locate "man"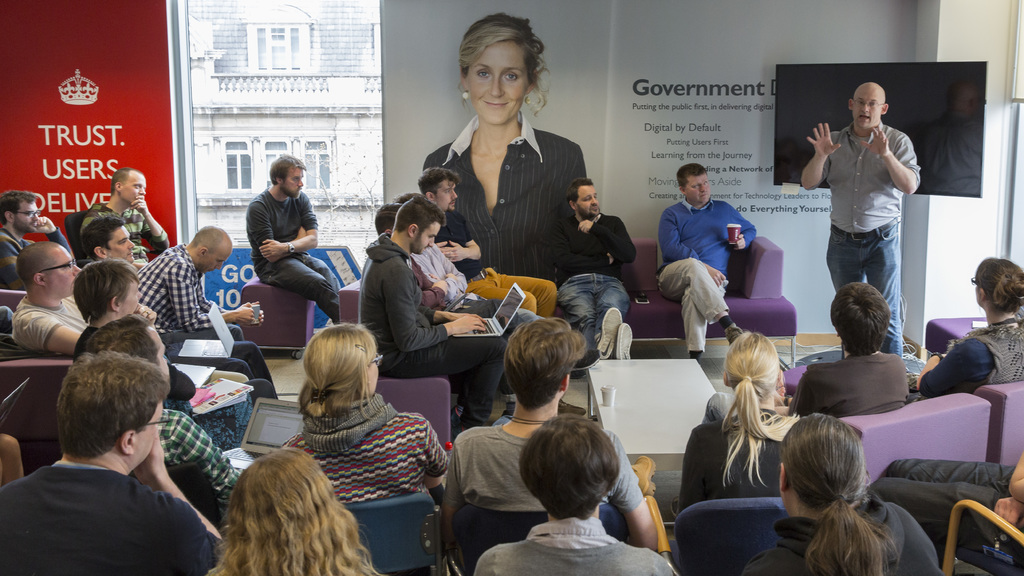
box=[358, 199, 471, 325]
